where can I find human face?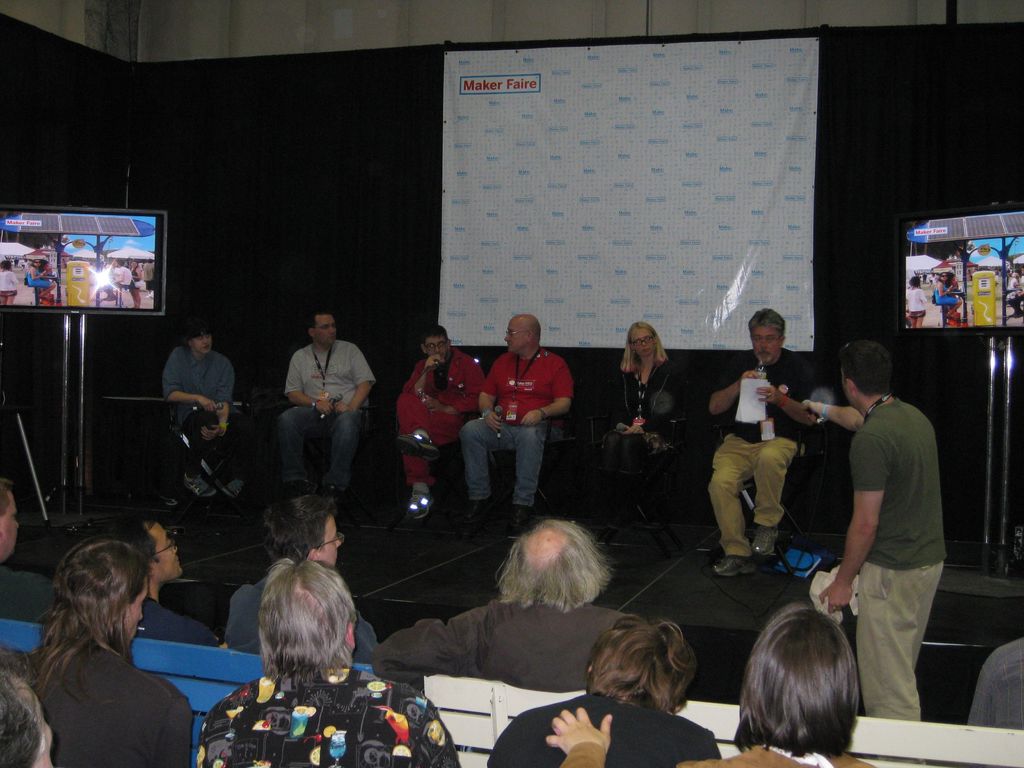
You can find it at pyautogui.locateOnScreen(157, 521, 179, 577).
